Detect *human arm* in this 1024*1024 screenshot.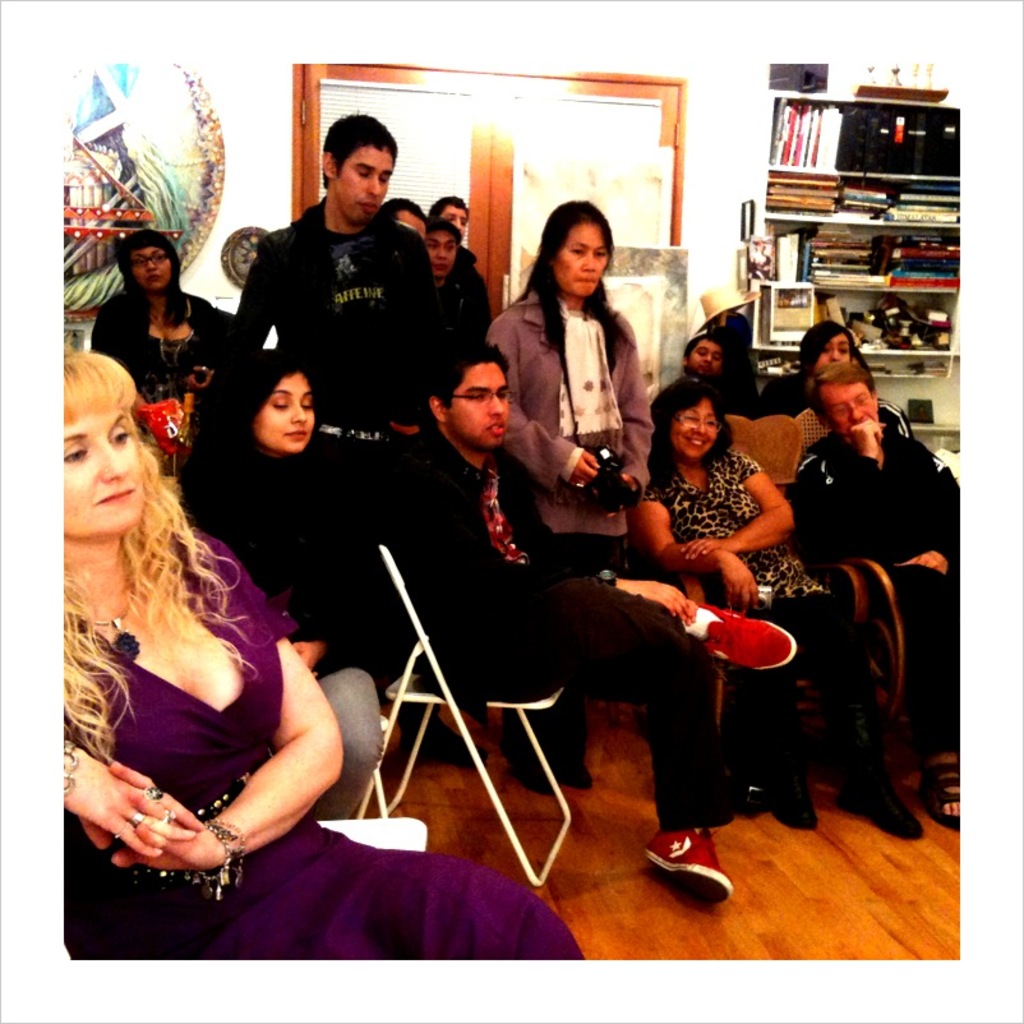
Detection: 222:227:308:369.
